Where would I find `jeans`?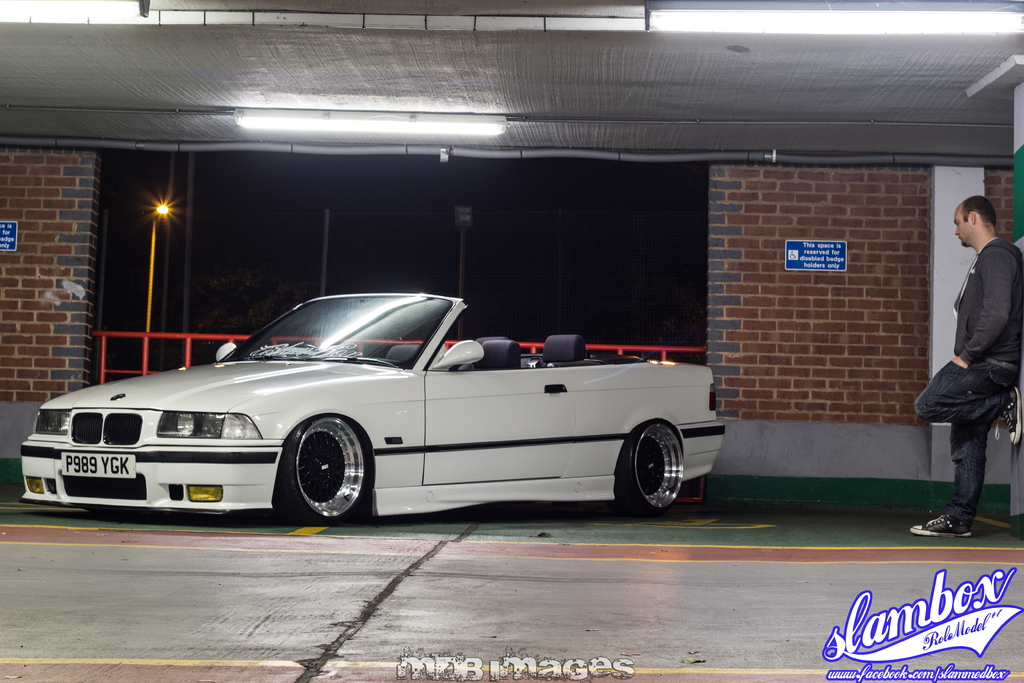
At crop(927, 362, 1014, 534).
